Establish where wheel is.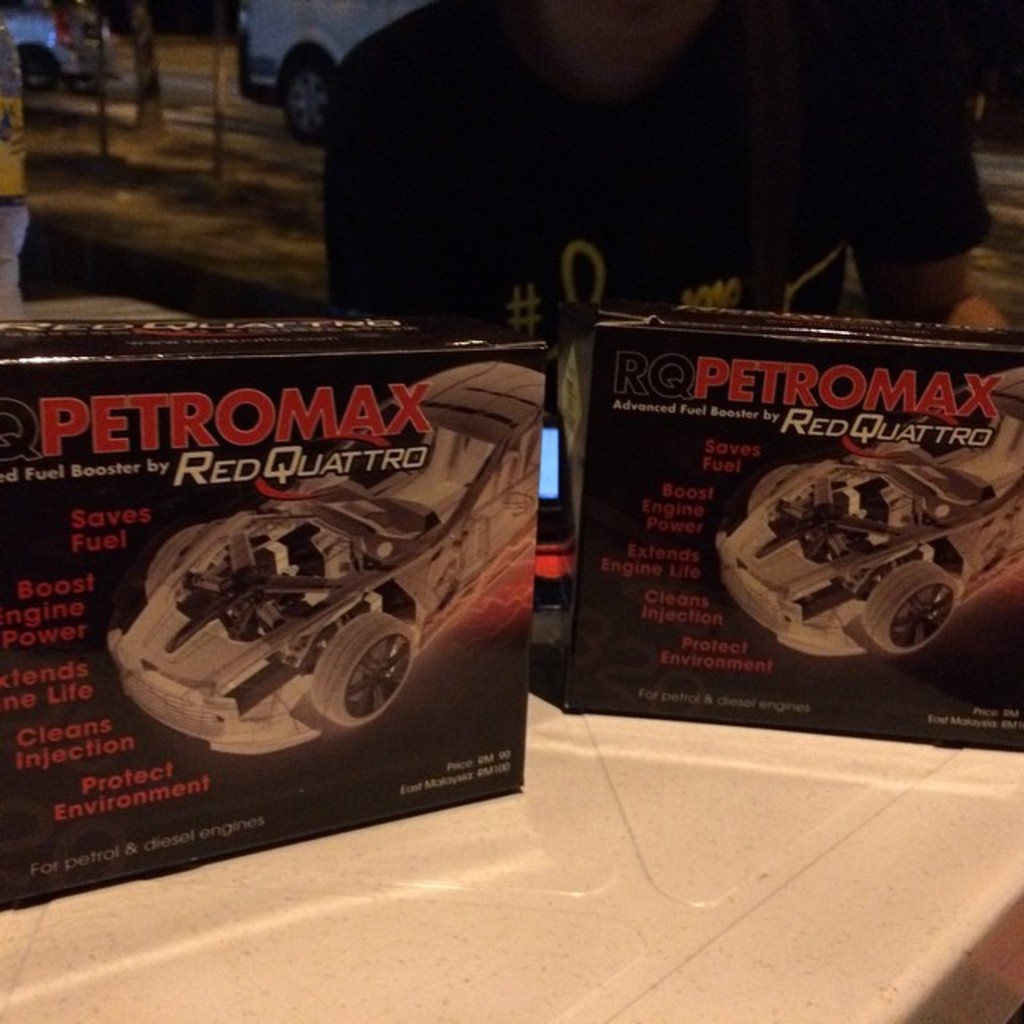
Established at box=[310, 622, 406, 723].
